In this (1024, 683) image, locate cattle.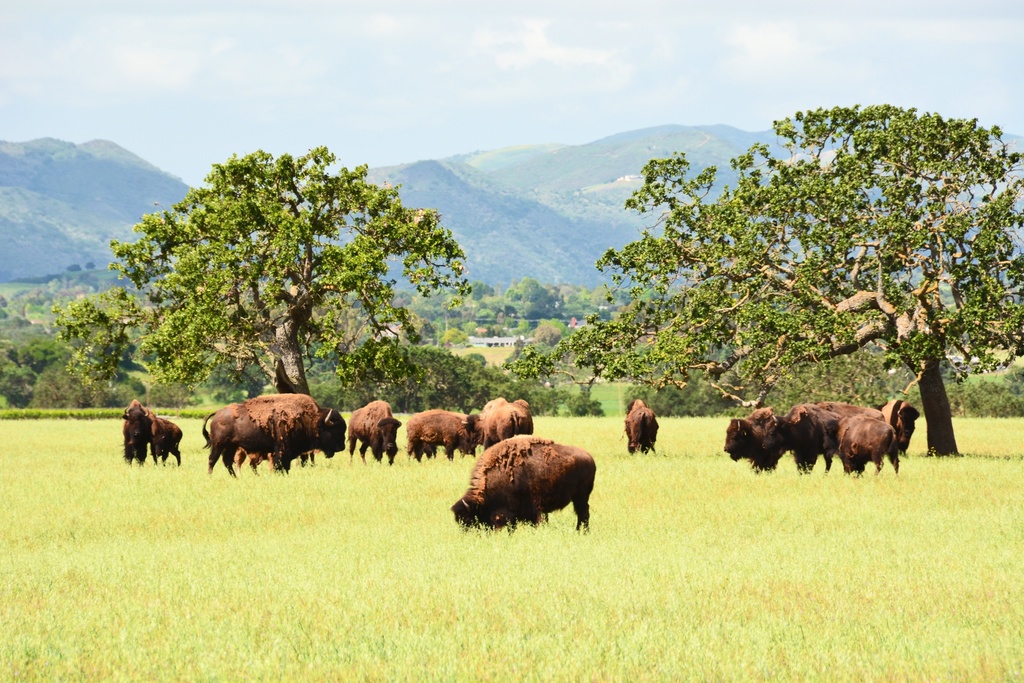
Bounding box: select_region(619, 399, 656, 452).
